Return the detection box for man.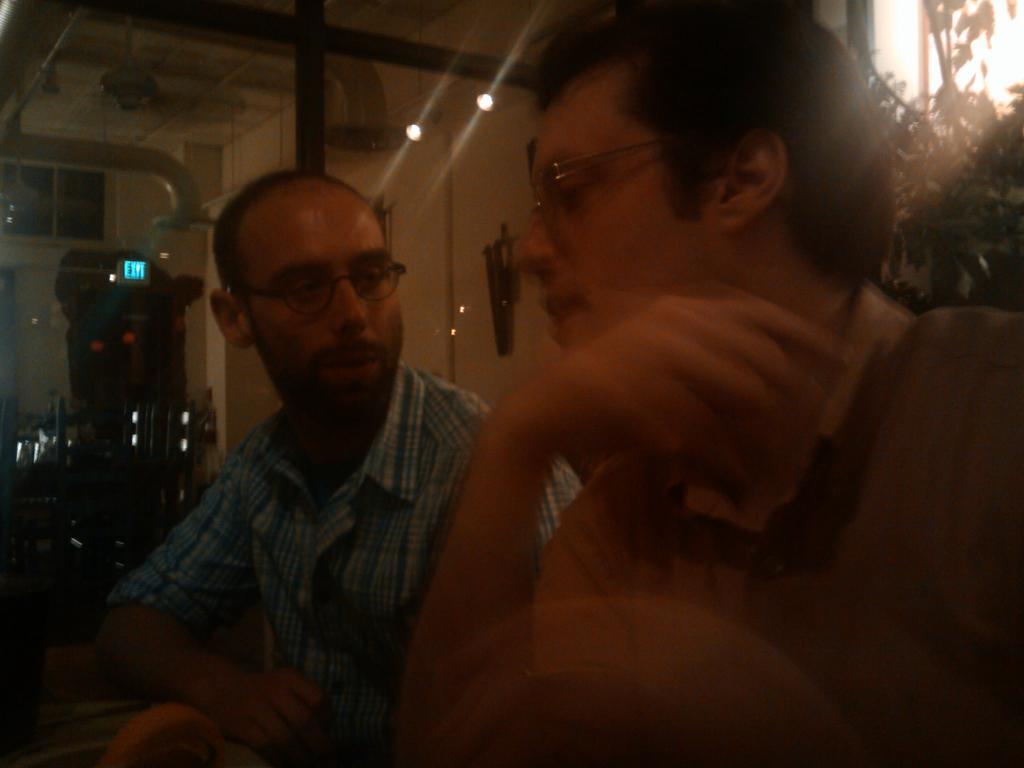
Rect(86, 154, 509, 755).
